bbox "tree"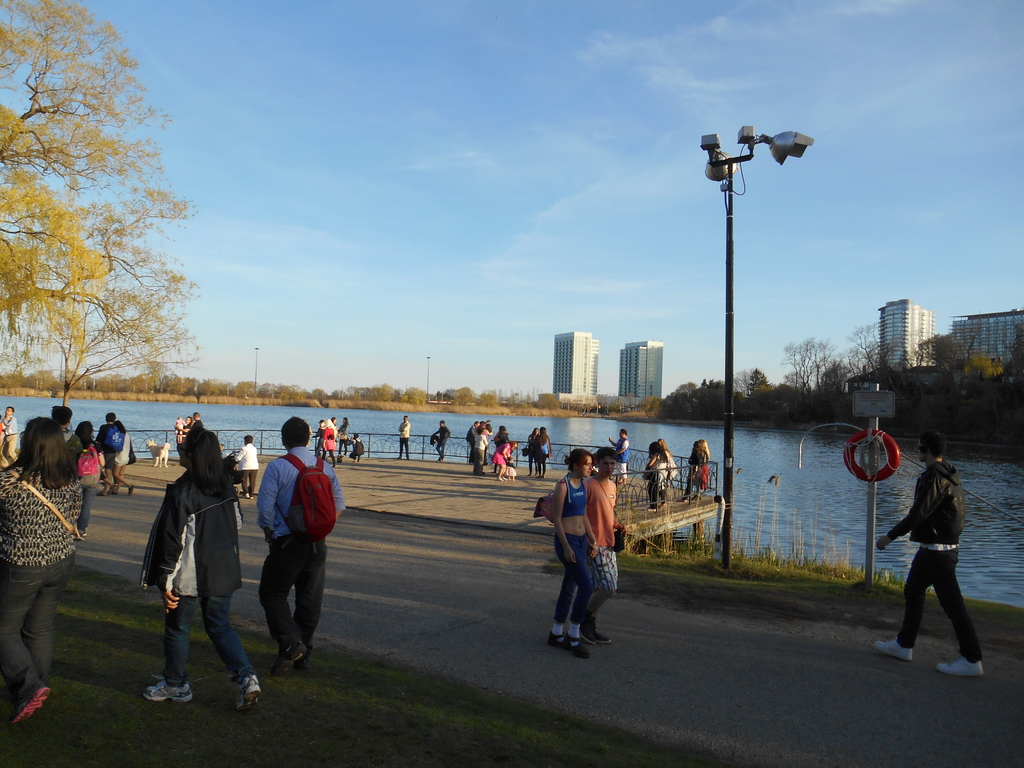
box(407, 381, 427, 406)
